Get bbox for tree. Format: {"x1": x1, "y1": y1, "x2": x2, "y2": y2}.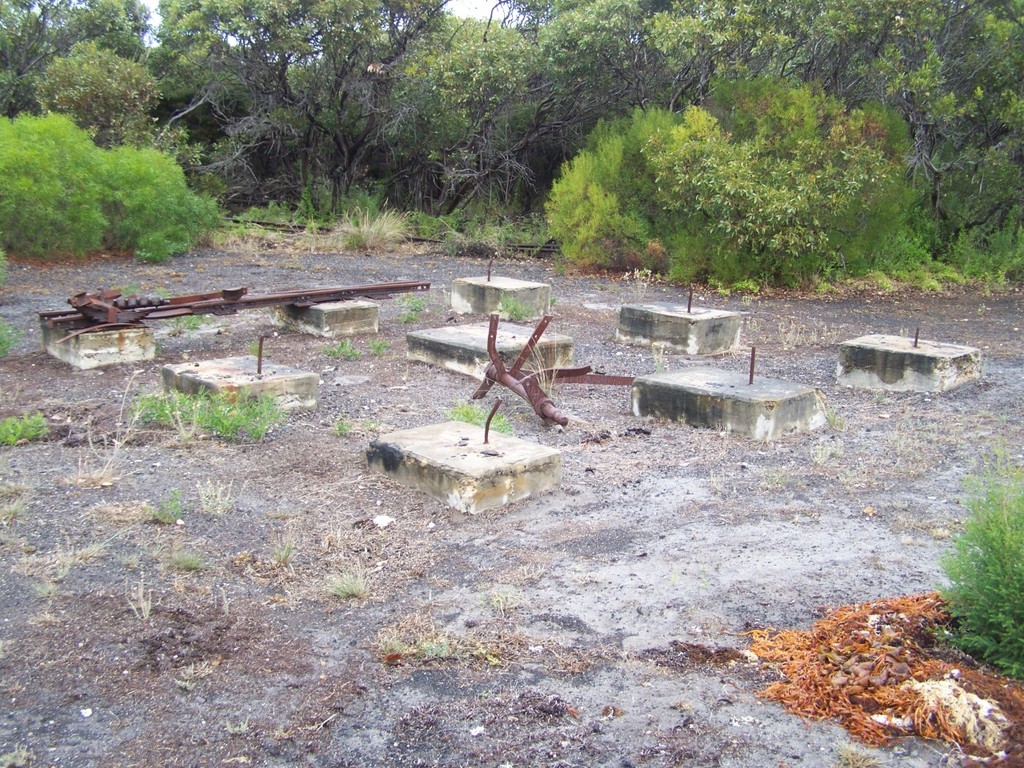
{"x1": 788, "y1": 0, "x2": 1023, "y2": 290}.
